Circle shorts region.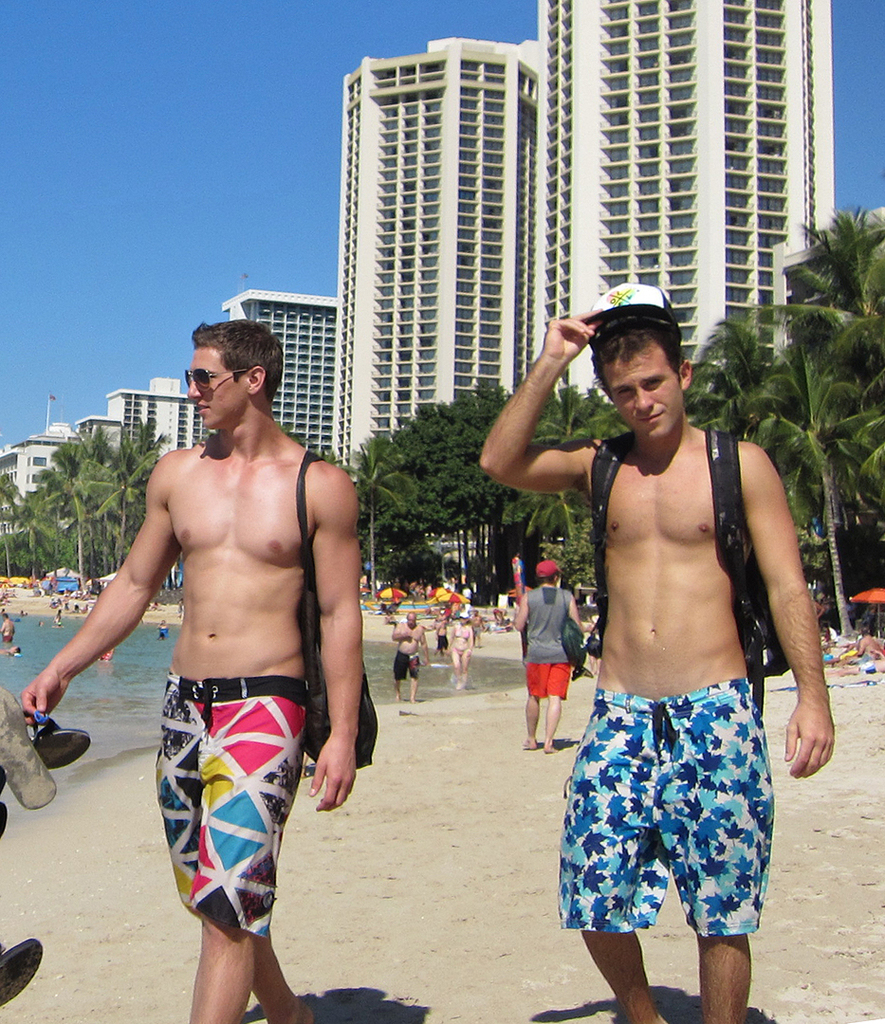
Region: region(158, 674, 311, 936).
